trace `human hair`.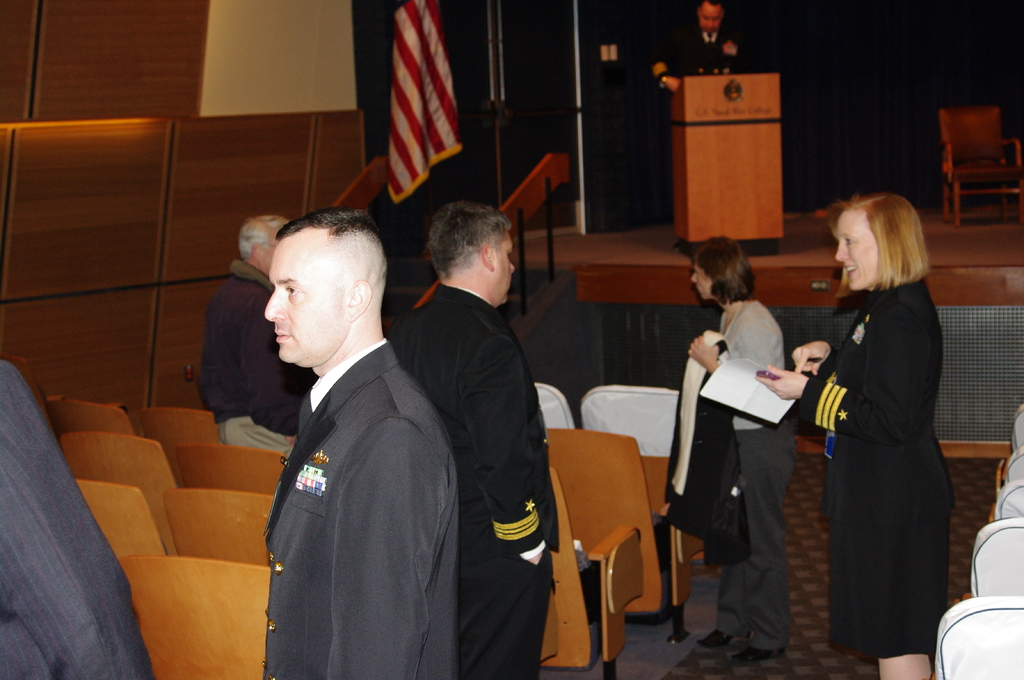
Traced to <box>425,197,522,278</box>.
